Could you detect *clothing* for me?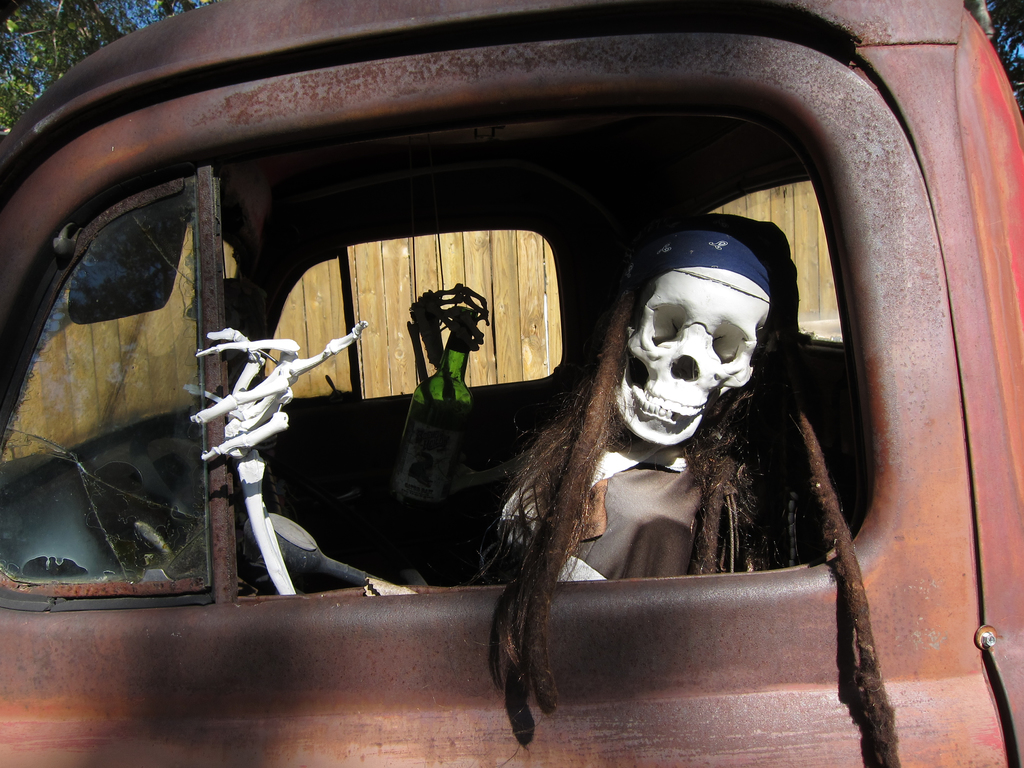
Detection result: (499, 441, 758, 587).
